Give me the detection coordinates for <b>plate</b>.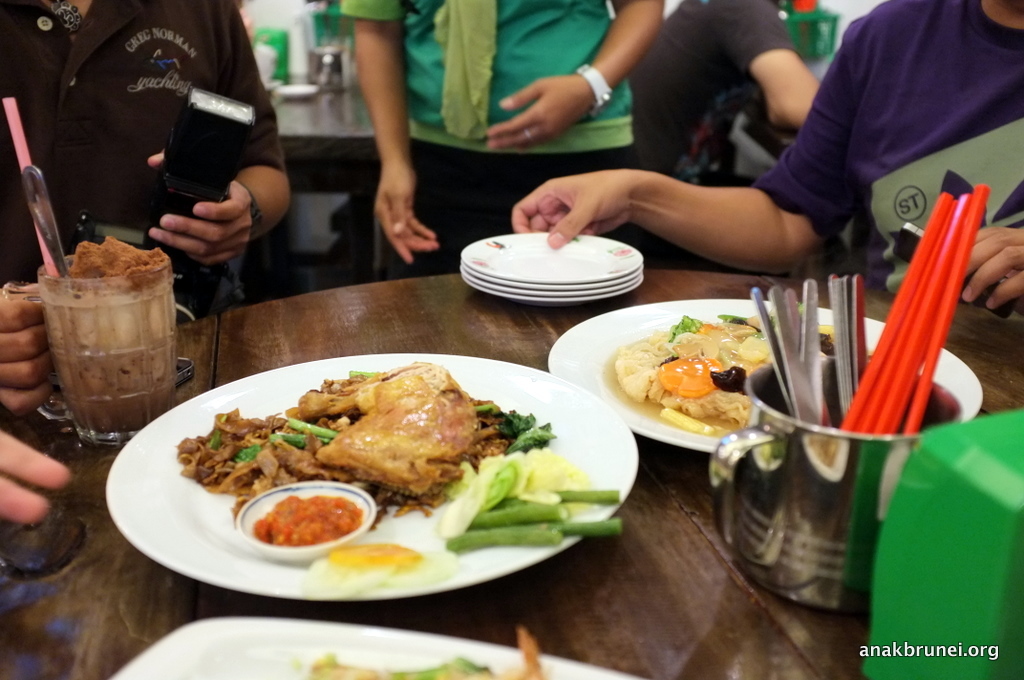
{"x1": 102, "y1": 615, "x2": 644, "y2": 679}.
